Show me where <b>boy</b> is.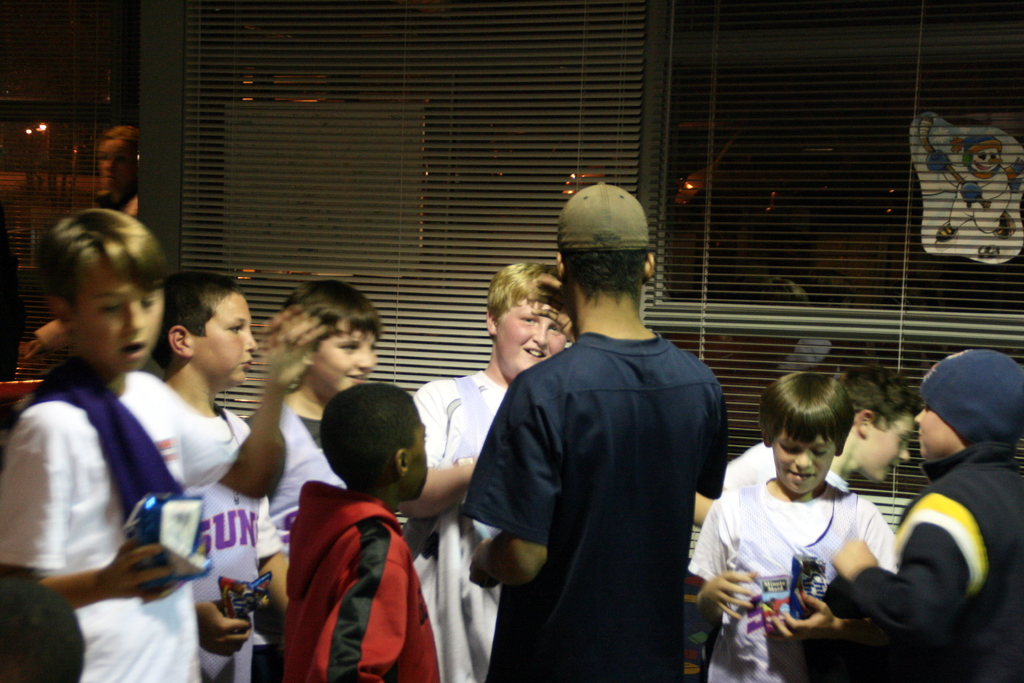
<b>boy</b> is at select_region(0, 208, 328, 682).
